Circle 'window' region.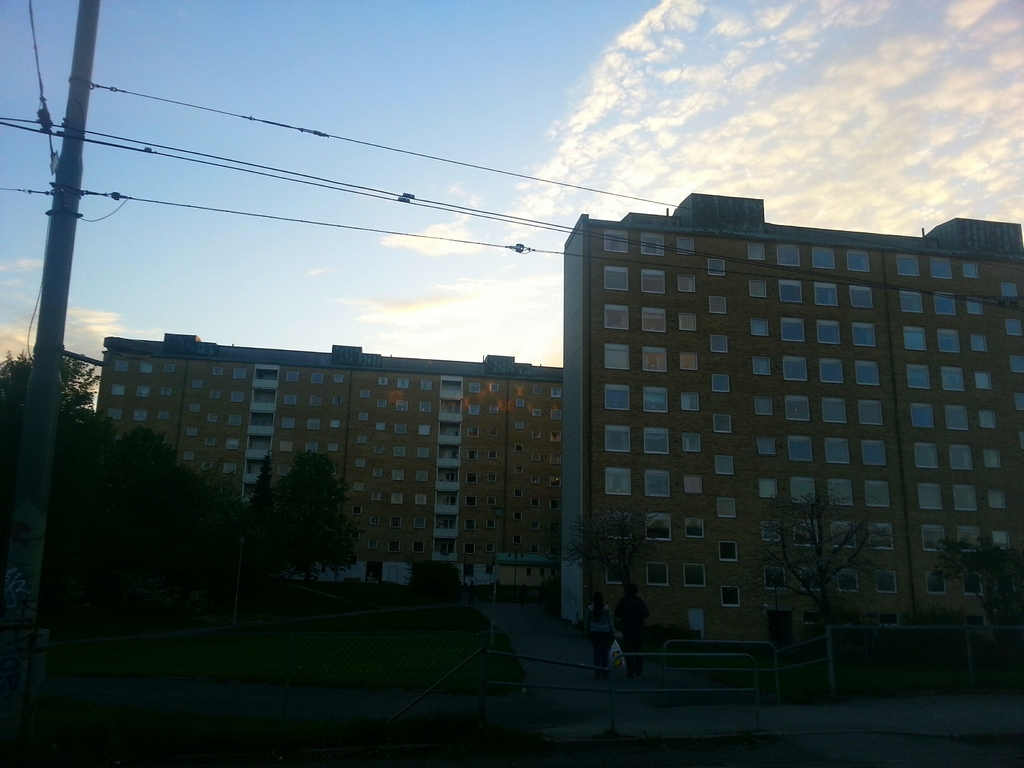
Region: BBox(515, 490, 521, 497).
